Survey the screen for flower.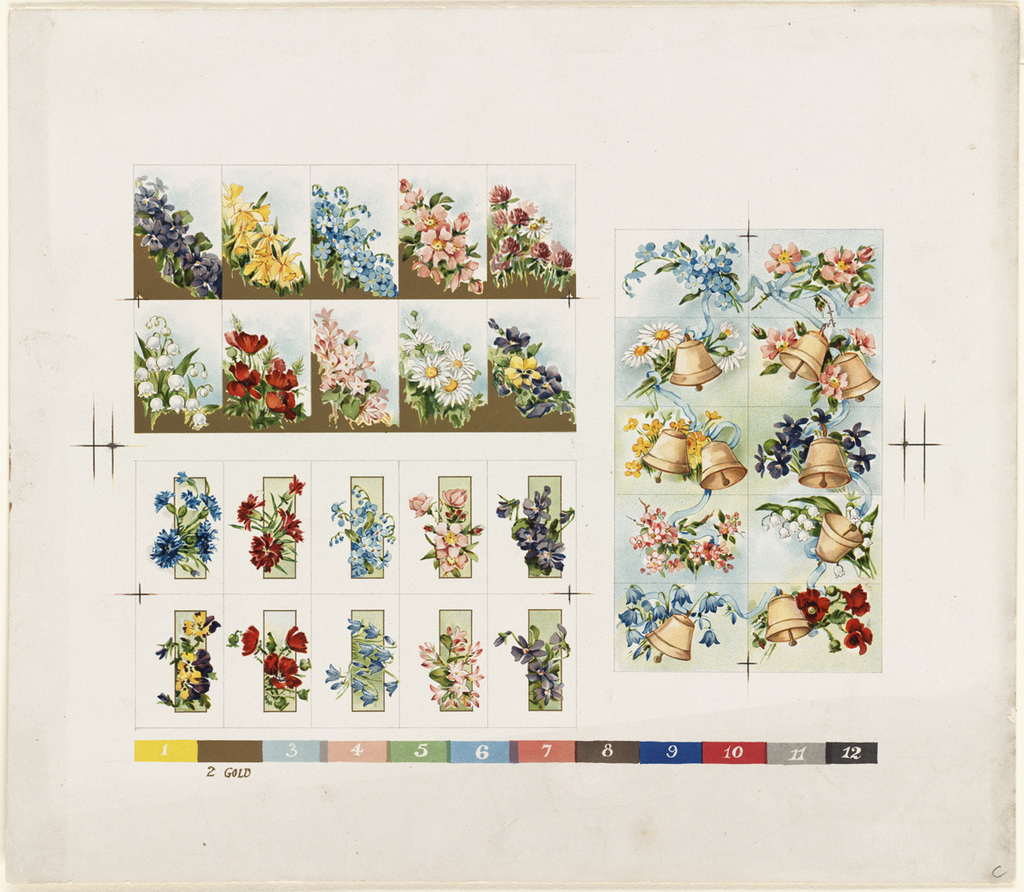
Survey found: pyautogui.locateOnScreen(854, 242, 873, 264).
